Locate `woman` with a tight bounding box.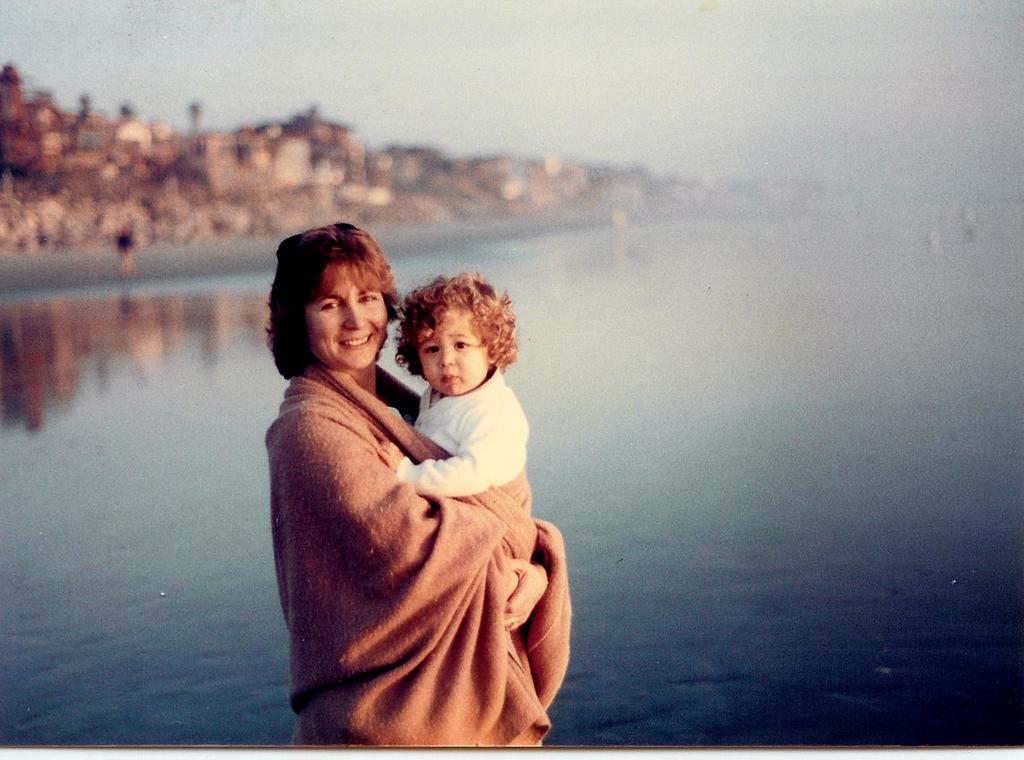
(left=261, top=217, right=582, bottom=753).
